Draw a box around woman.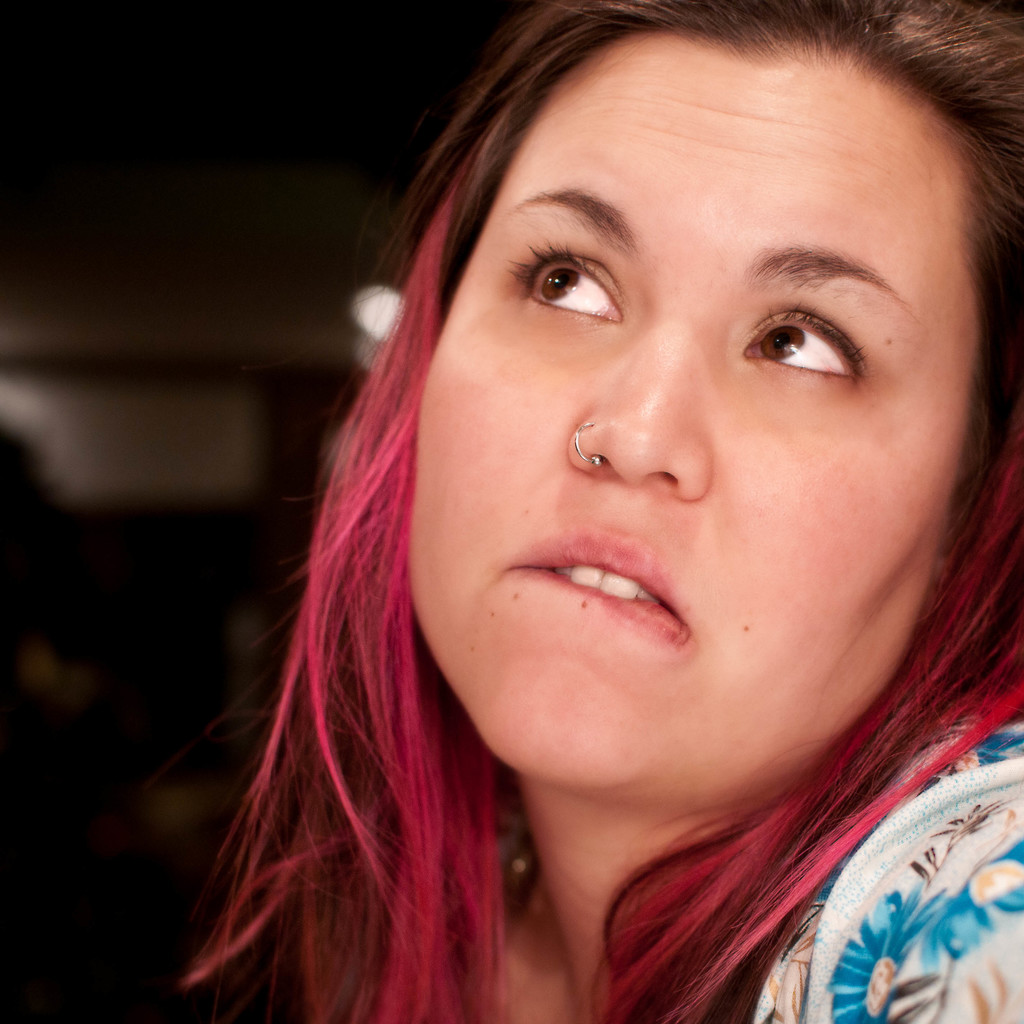
198 0 1023 1014.
